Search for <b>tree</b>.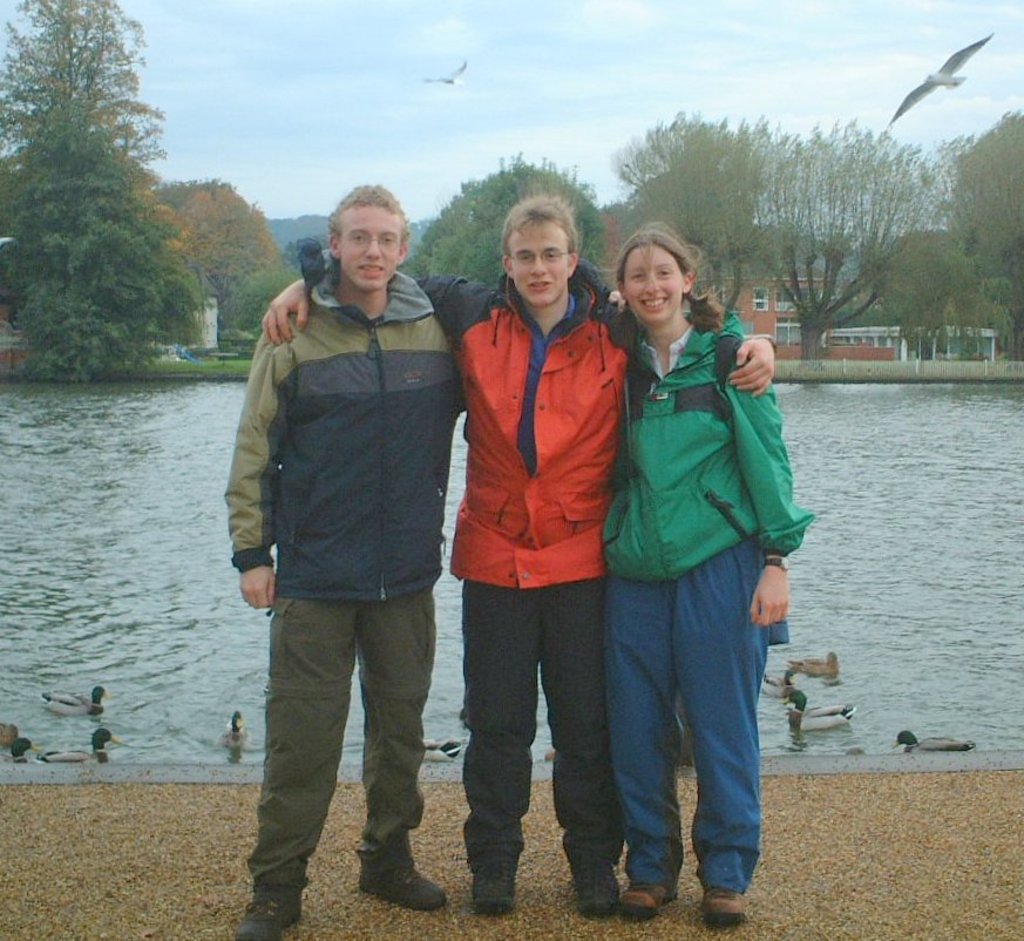
Found at <box>150,181,285,298</box>.
